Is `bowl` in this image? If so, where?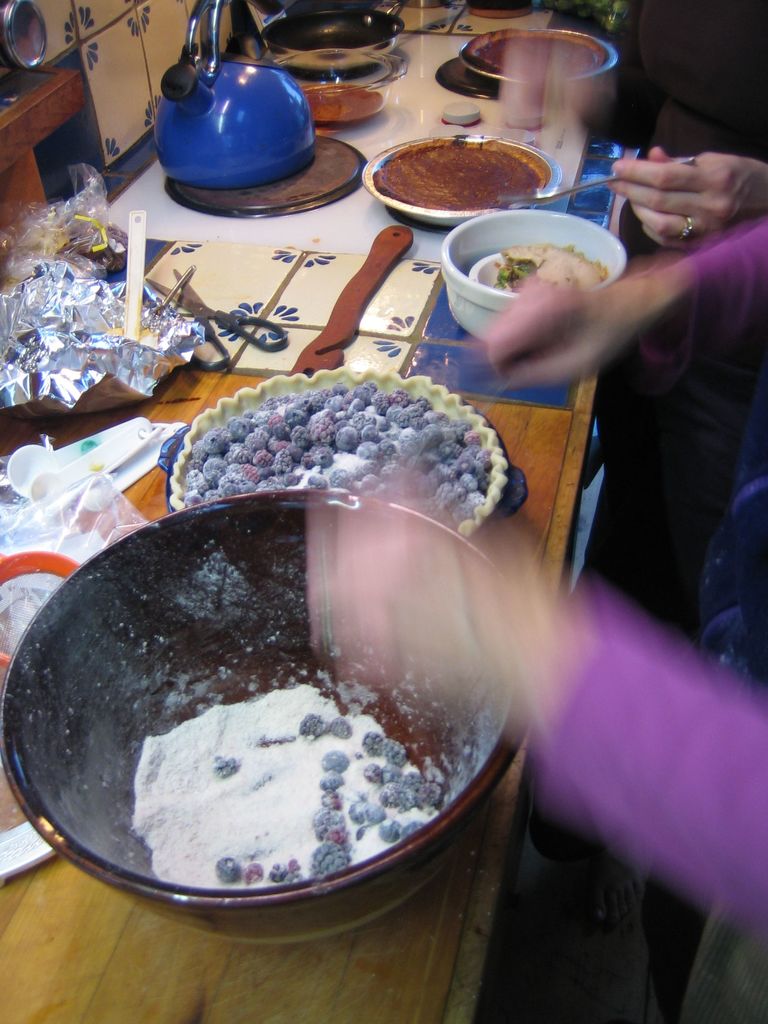
Yes, at 473/251/508/291.
